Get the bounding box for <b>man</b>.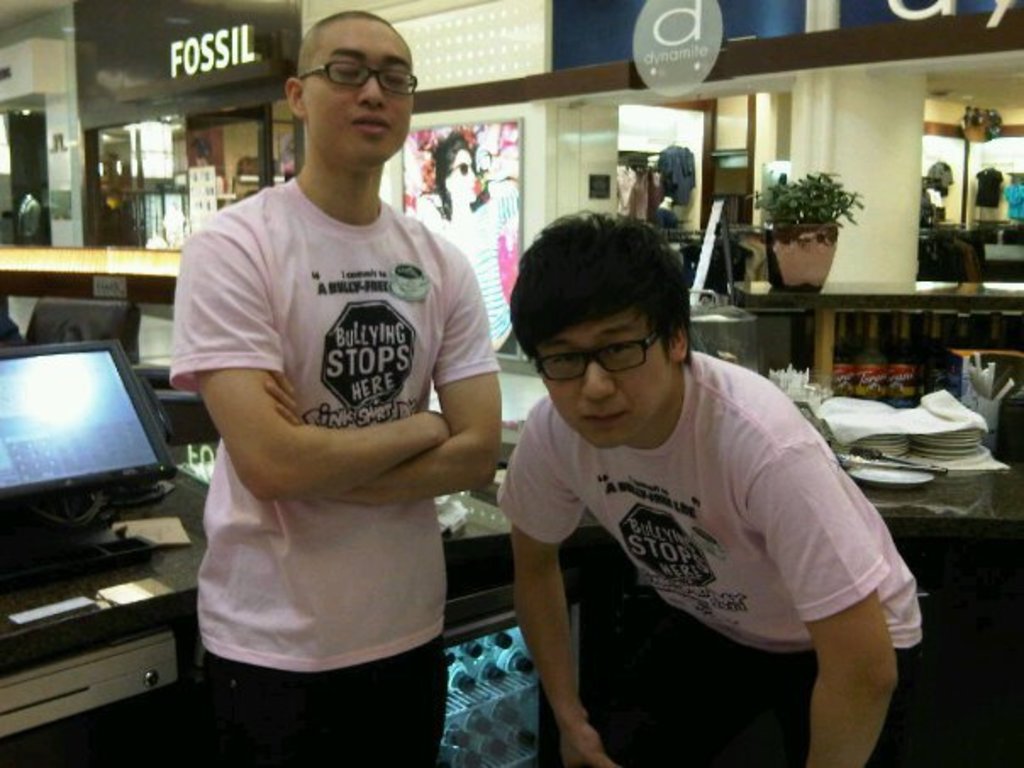
BBox(497, 205, 927, 766).
